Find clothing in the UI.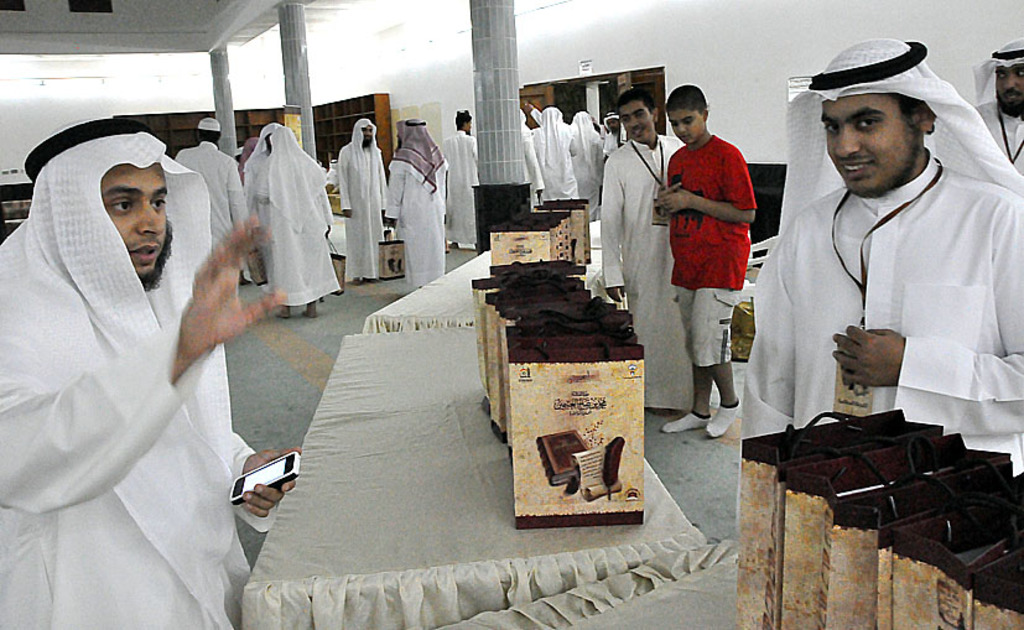
UI element at crop(253, 127, 337, 307).
